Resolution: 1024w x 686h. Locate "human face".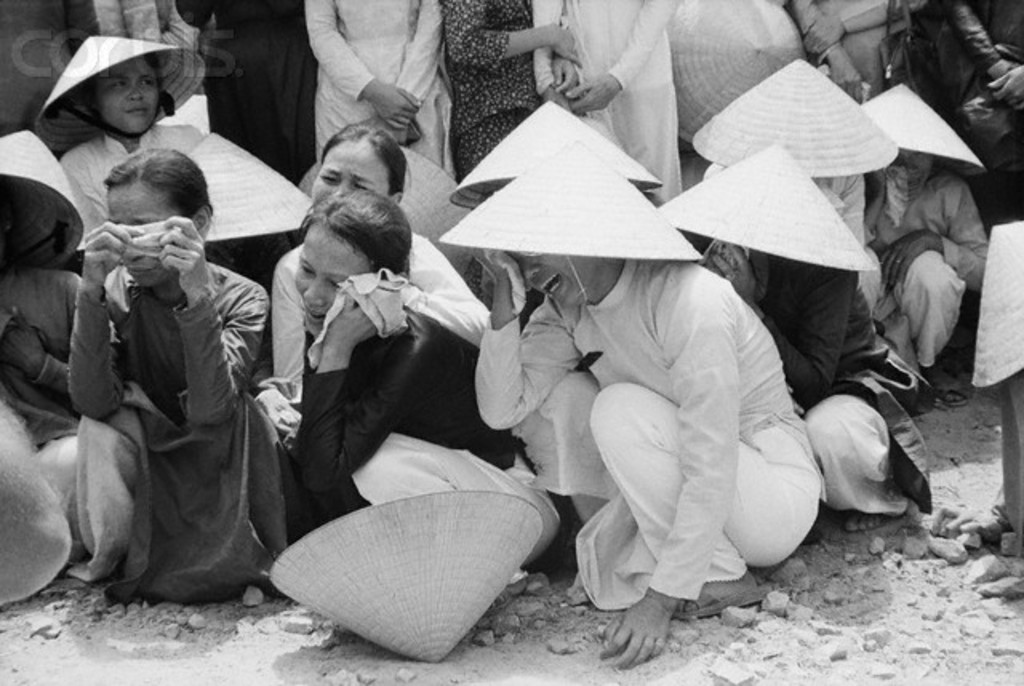
left=102, top=185, right=181, bottom=277.
